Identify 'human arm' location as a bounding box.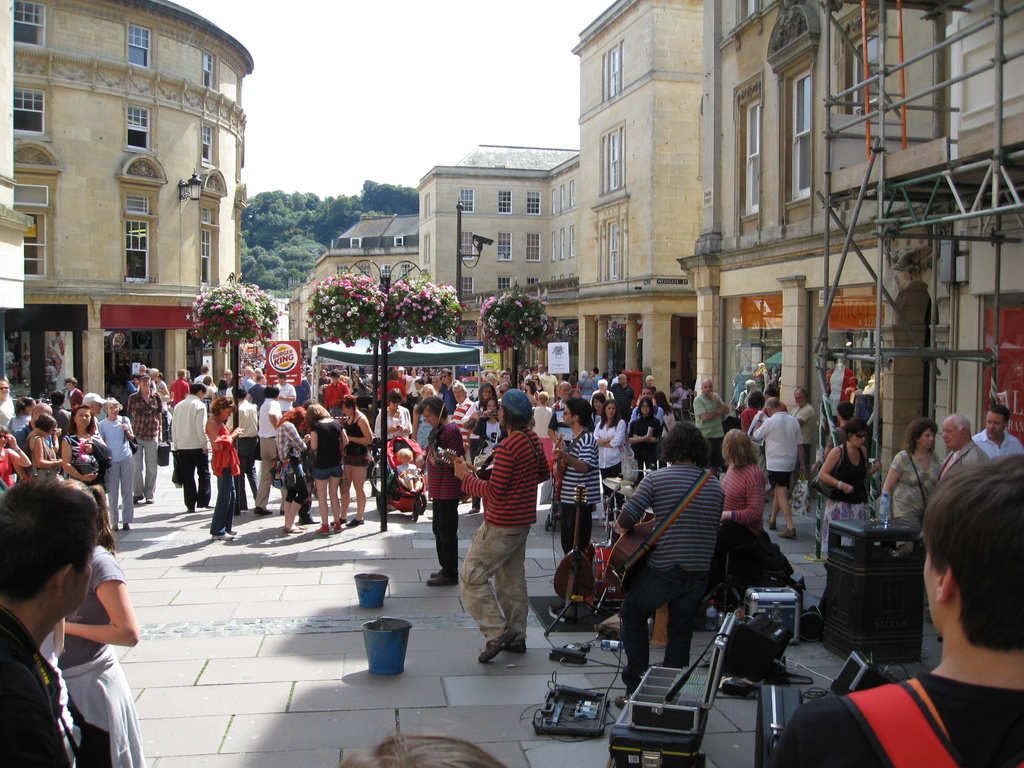
detection(205, 417, 244, 453).
